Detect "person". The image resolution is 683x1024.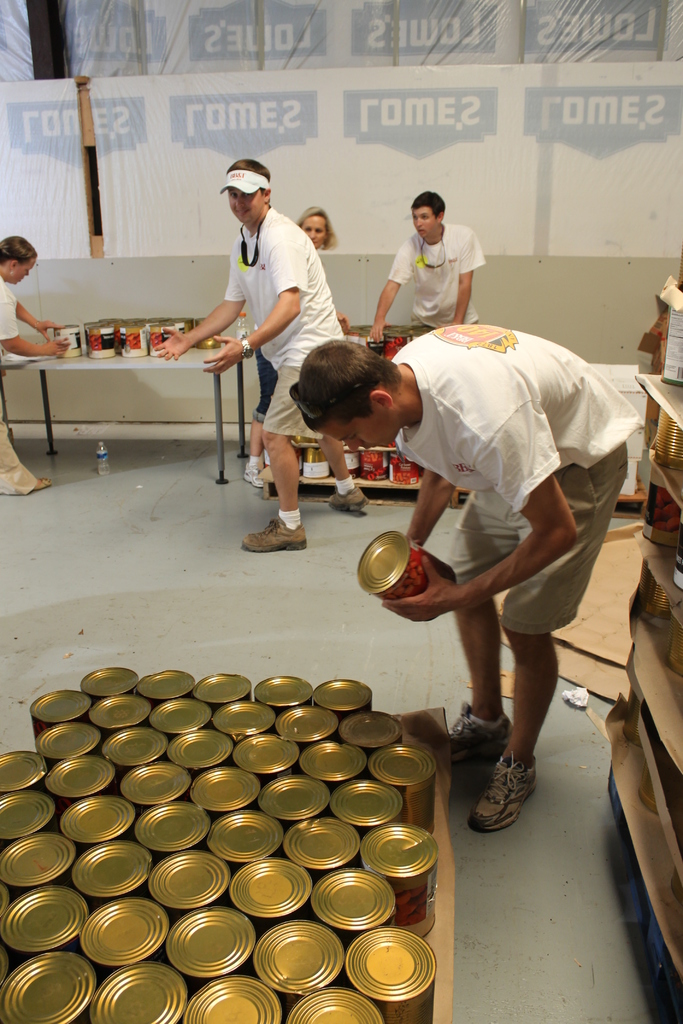
(left=370, top=192, right=495, bottom=332).
